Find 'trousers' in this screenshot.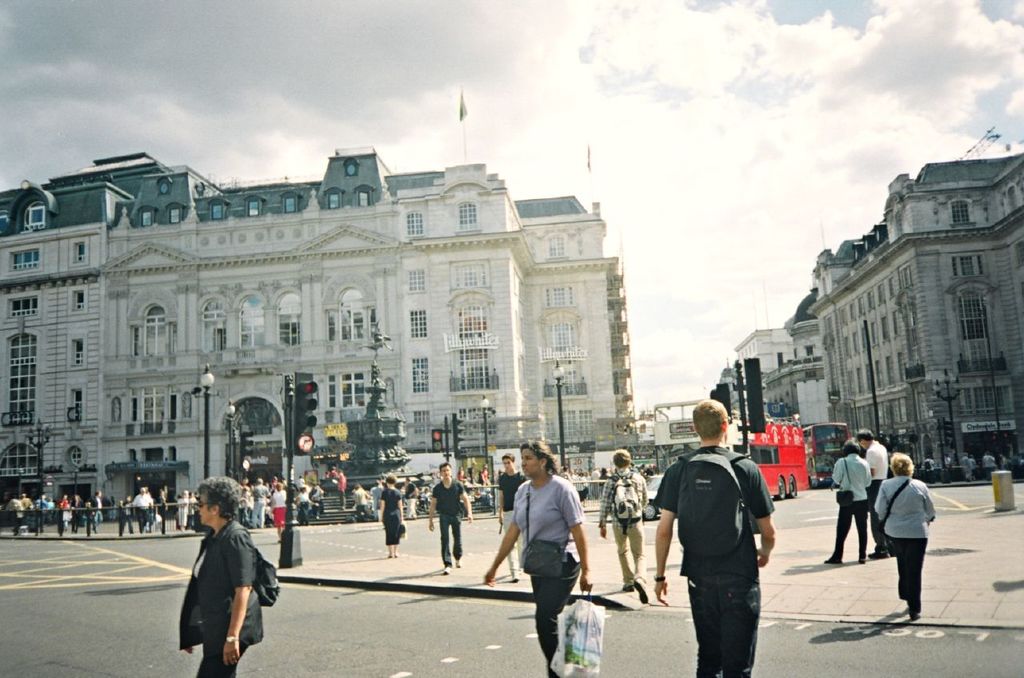
The bounding box for 'trousers' is [338, 489, 346, 509].
